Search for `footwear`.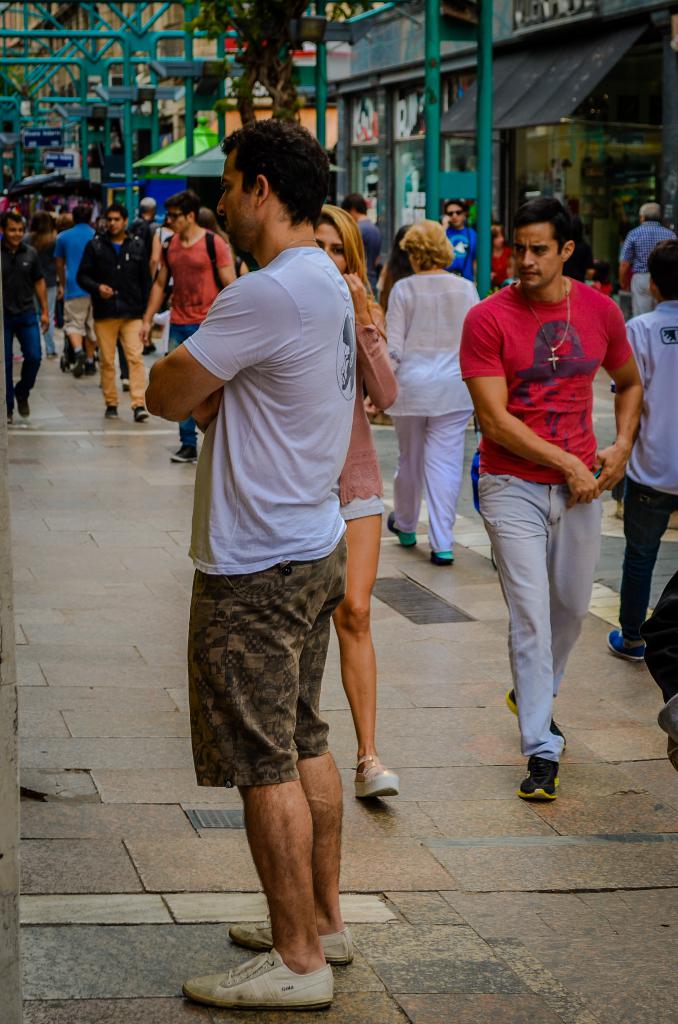
Found at {"left": 431, "top": 547, "right": 453, "bottom": 568}.
